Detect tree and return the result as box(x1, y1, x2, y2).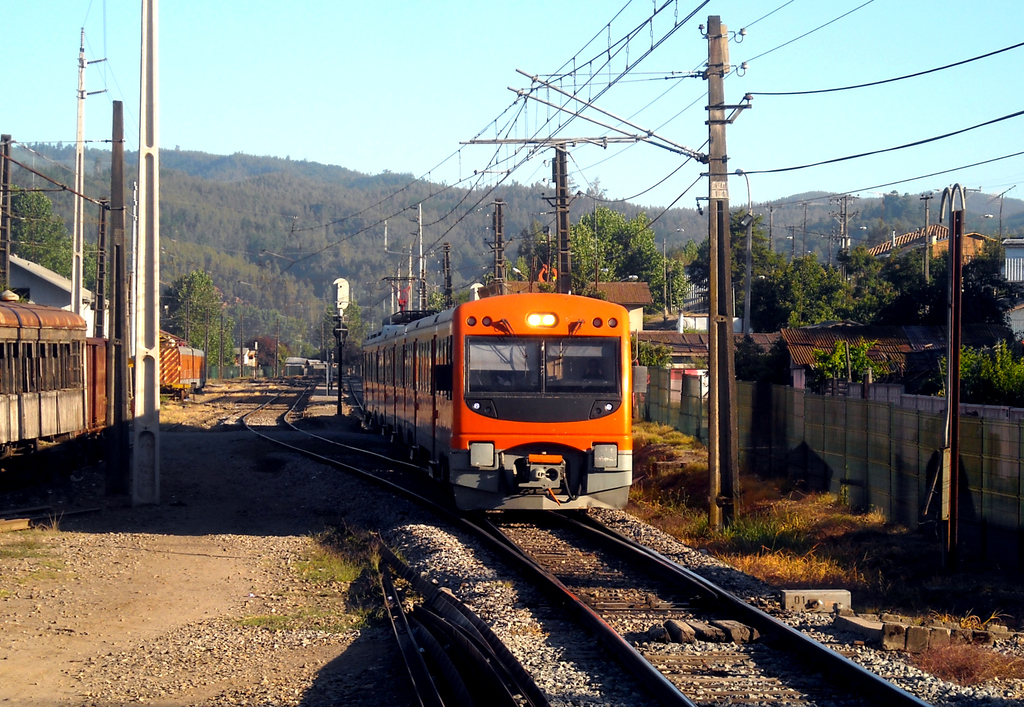
box(159, 269, 236, 377).
